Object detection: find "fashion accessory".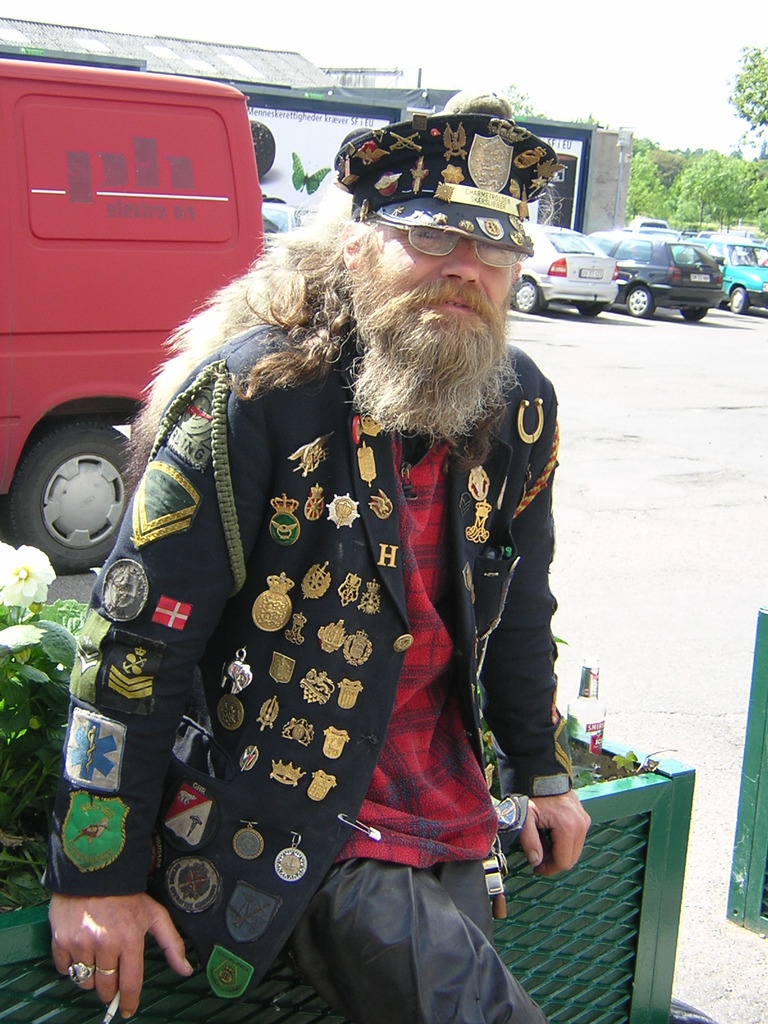
bbox=[332, 86, 570, 254].
